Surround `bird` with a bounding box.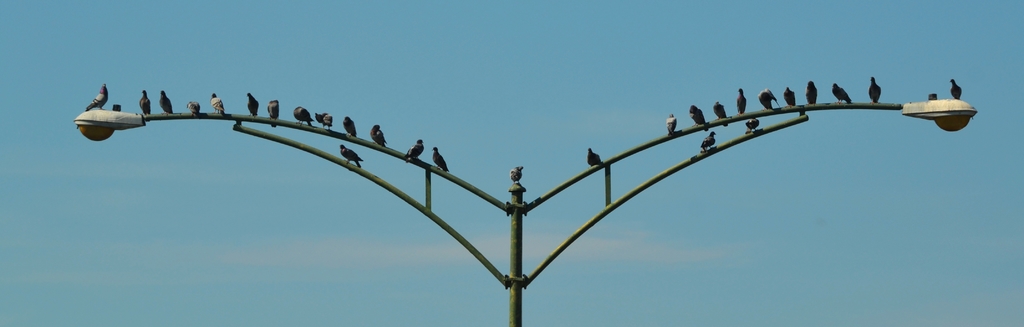
Rect(244, 91, 264, 120).
